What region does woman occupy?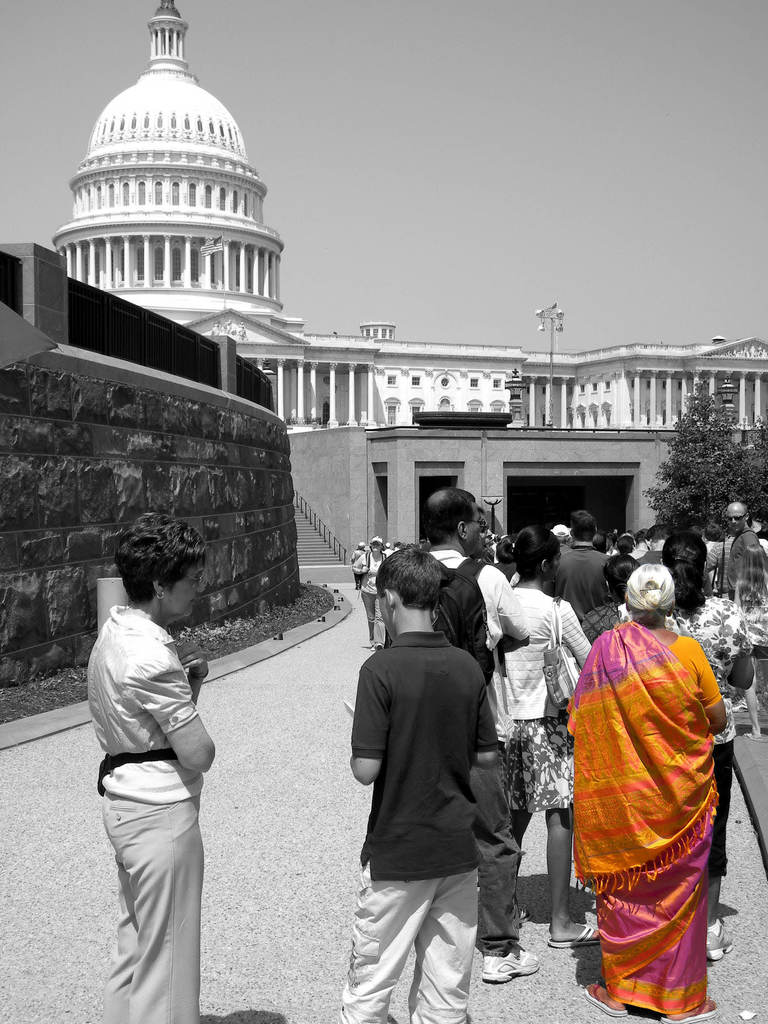
(left=559, top=559, right=731, bottom=1023).
